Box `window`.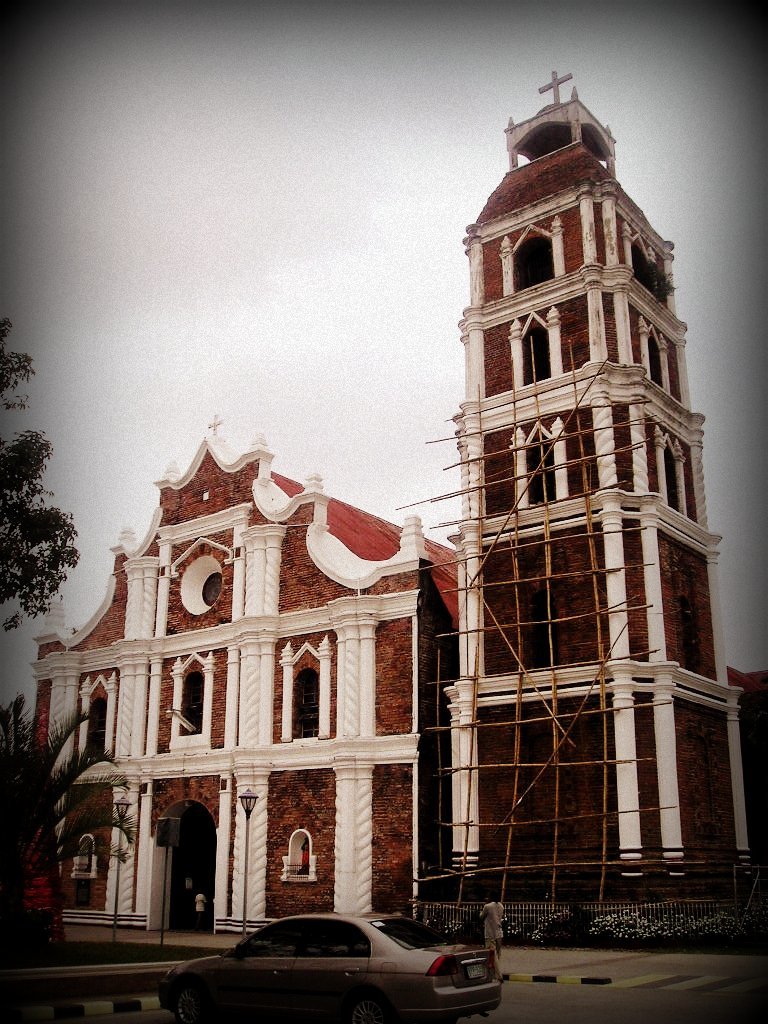
bbox=[511, 320, 550, 380].
